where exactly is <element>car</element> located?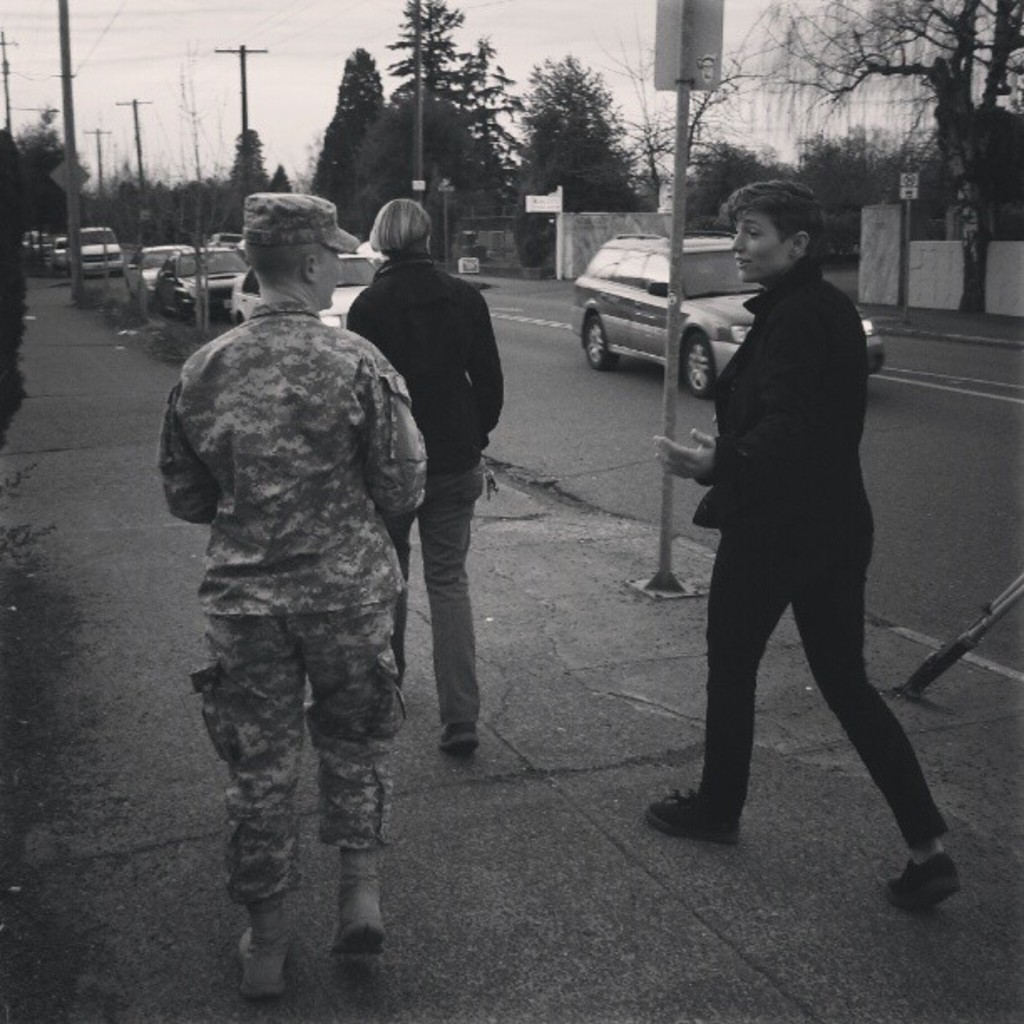
Its bounding box is pyautogui.locateOnScreen(18, 228, 44, 254).
